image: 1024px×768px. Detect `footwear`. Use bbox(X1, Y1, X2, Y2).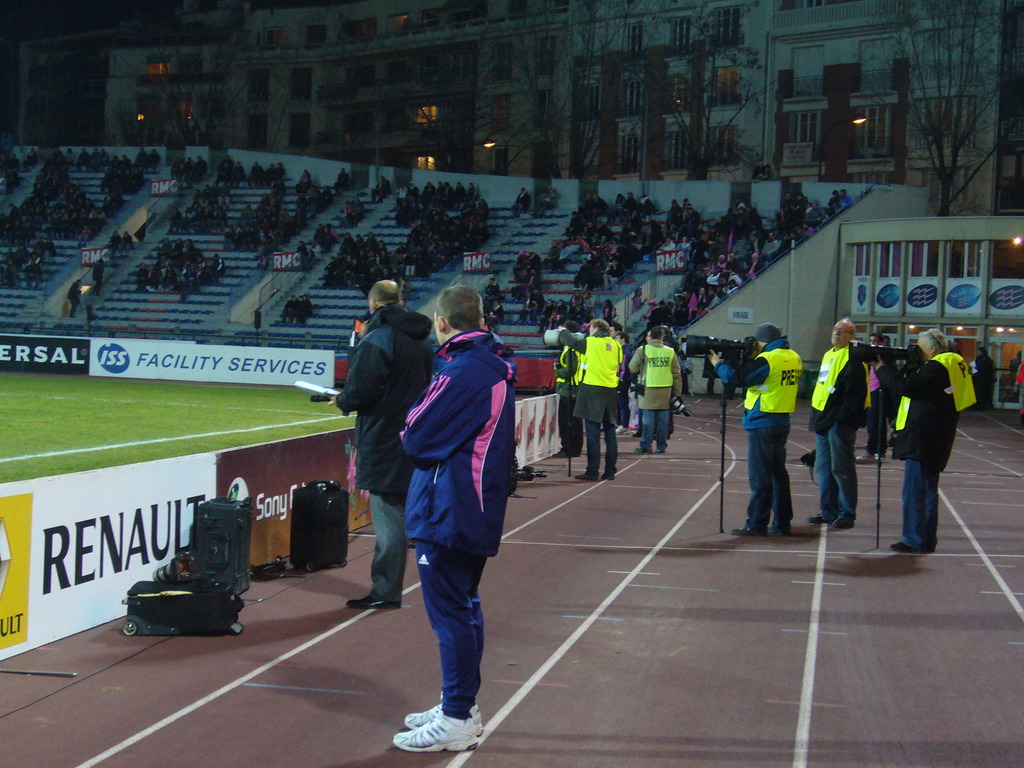
bbox(598, 470, 618, 479).
